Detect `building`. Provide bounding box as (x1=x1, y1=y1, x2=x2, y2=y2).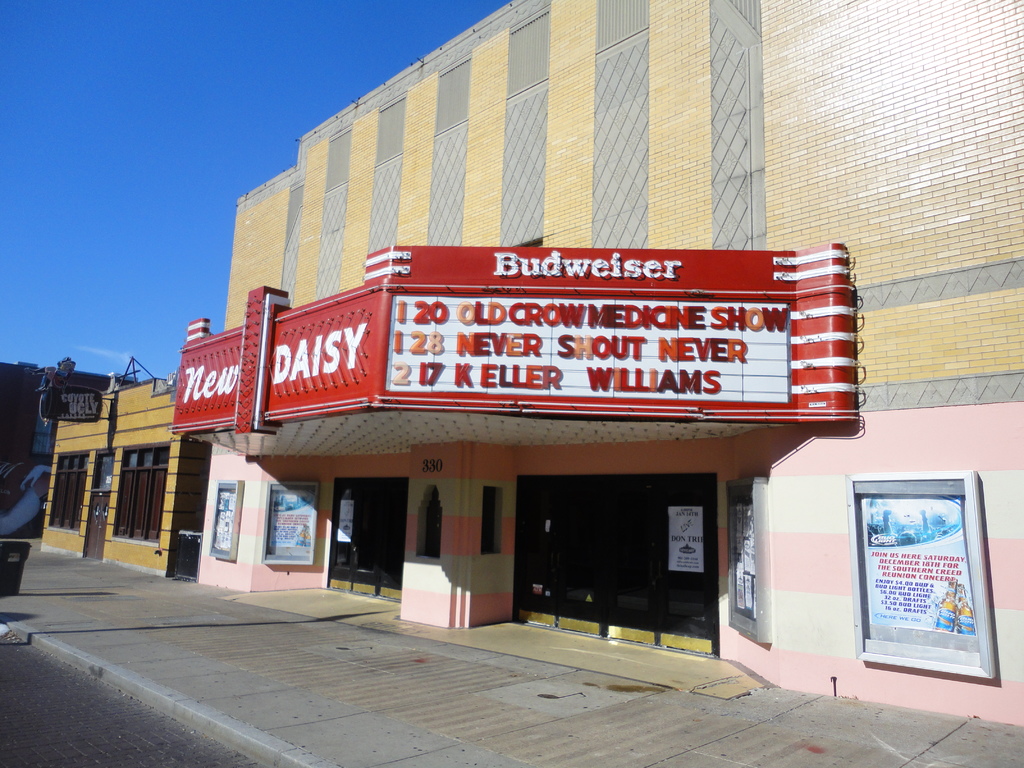
(x1=40, y1=371, x2=218, y2=589).
